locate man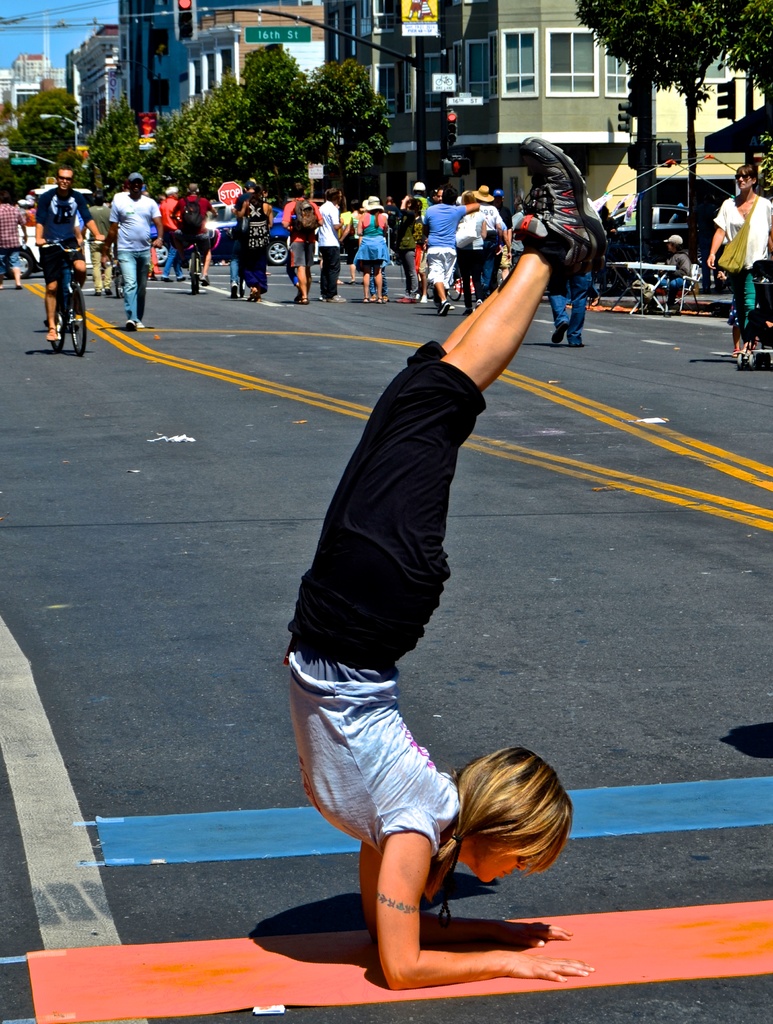
bbox=[416, 184, 478, 319]
